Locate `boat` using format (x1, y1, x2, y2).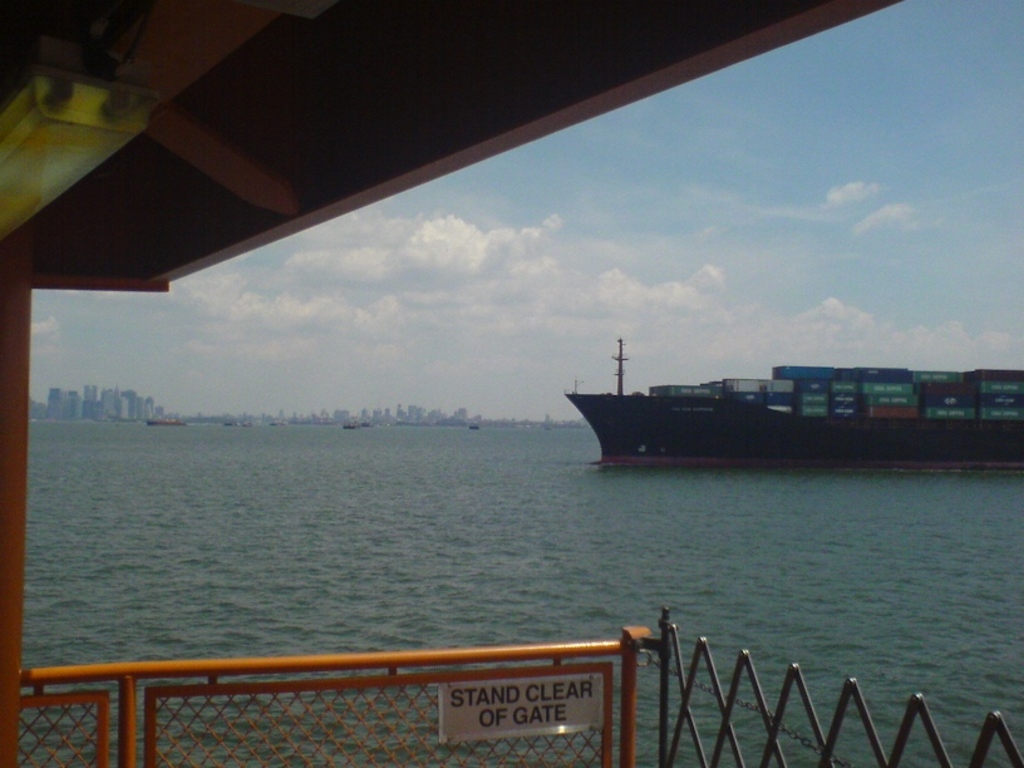
(471, 425, 486, 433).
